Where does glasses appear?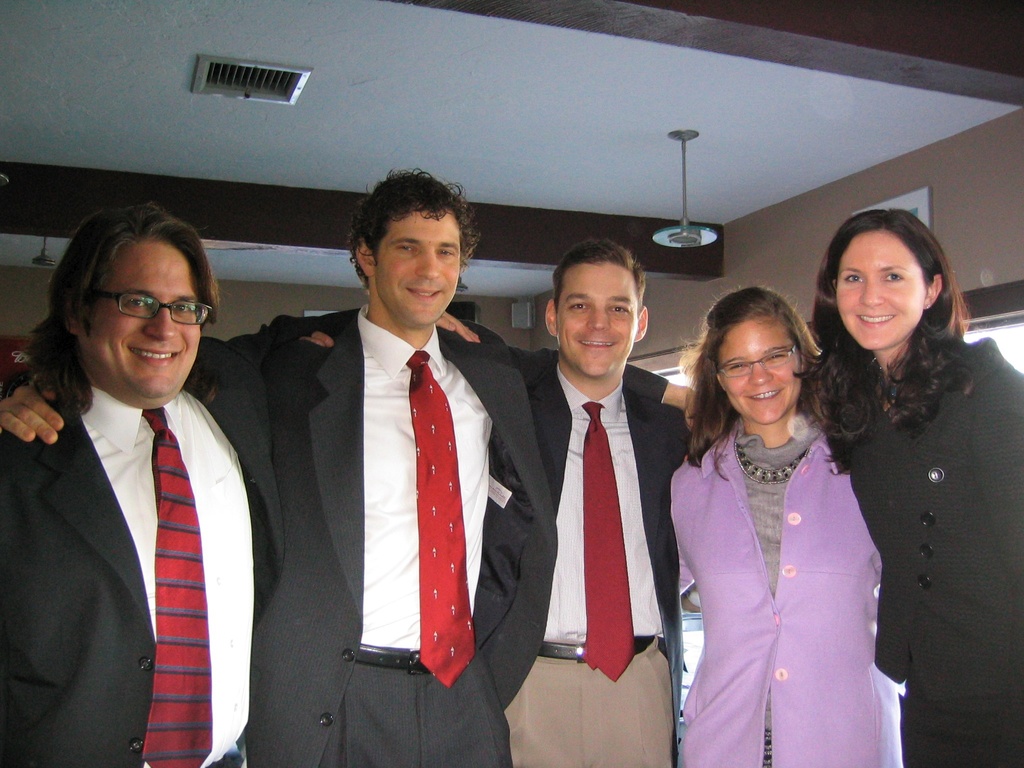
Appears at 717:343:799:378.
